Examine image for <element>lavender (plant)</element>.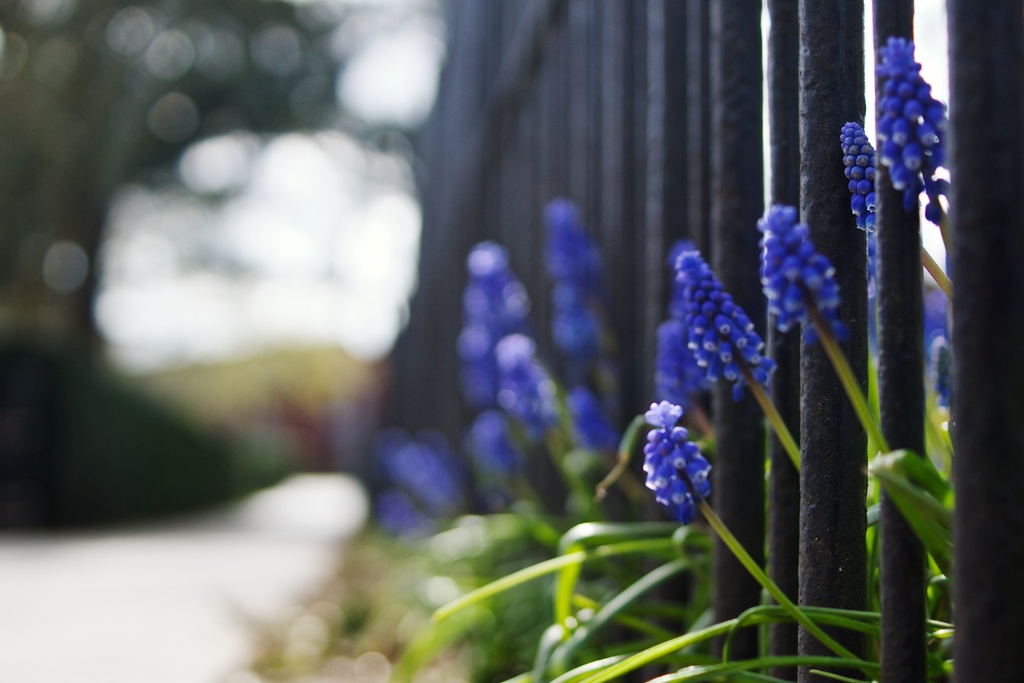
Examination result: {"left": 869, "top": 37, "right": 968, "bottom": 245}.
